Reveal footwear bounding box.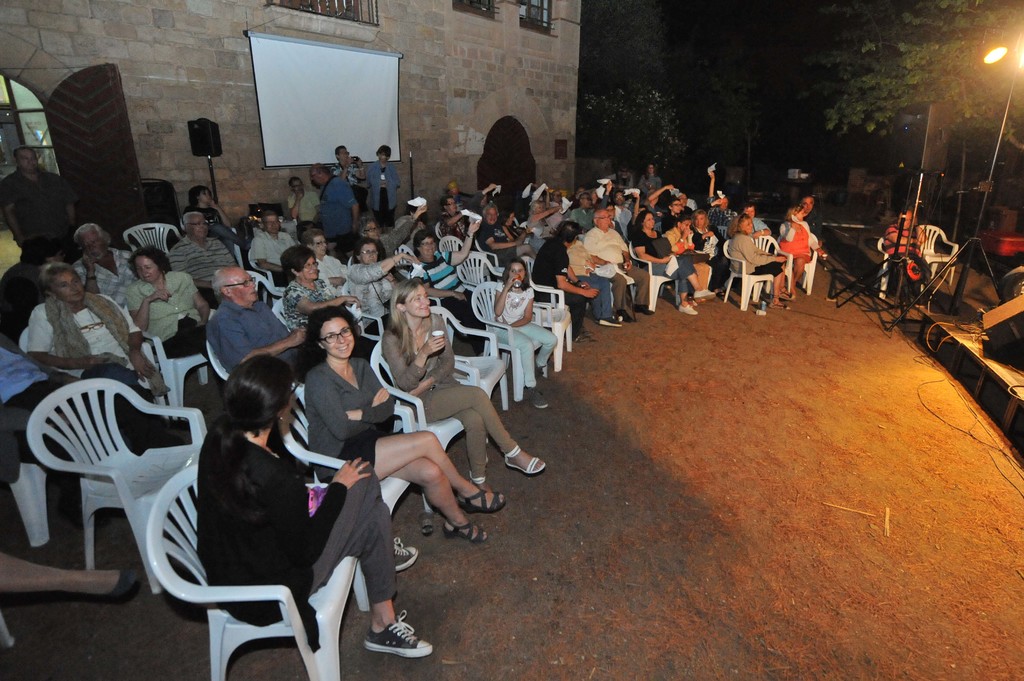
Revealed: pyautogui.locateOnScreen(525, 383, 549, 411).
